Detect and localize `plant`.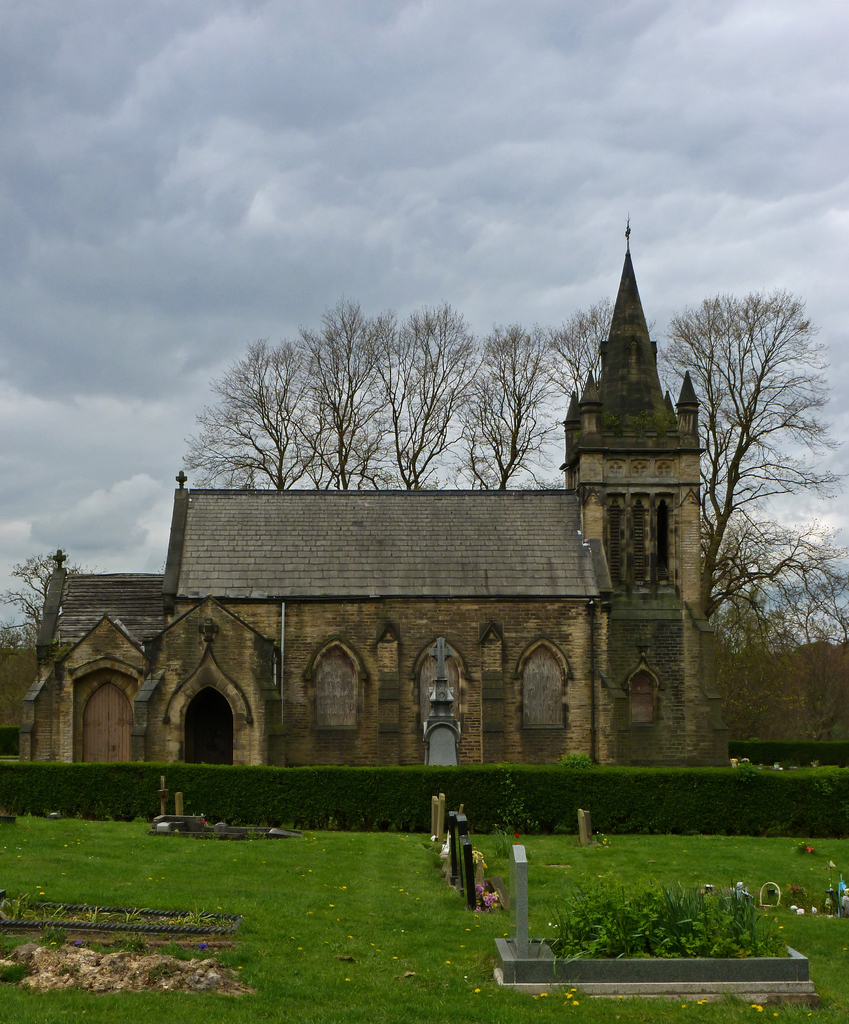
Localized at Rect(544, 870, 793, 980).
